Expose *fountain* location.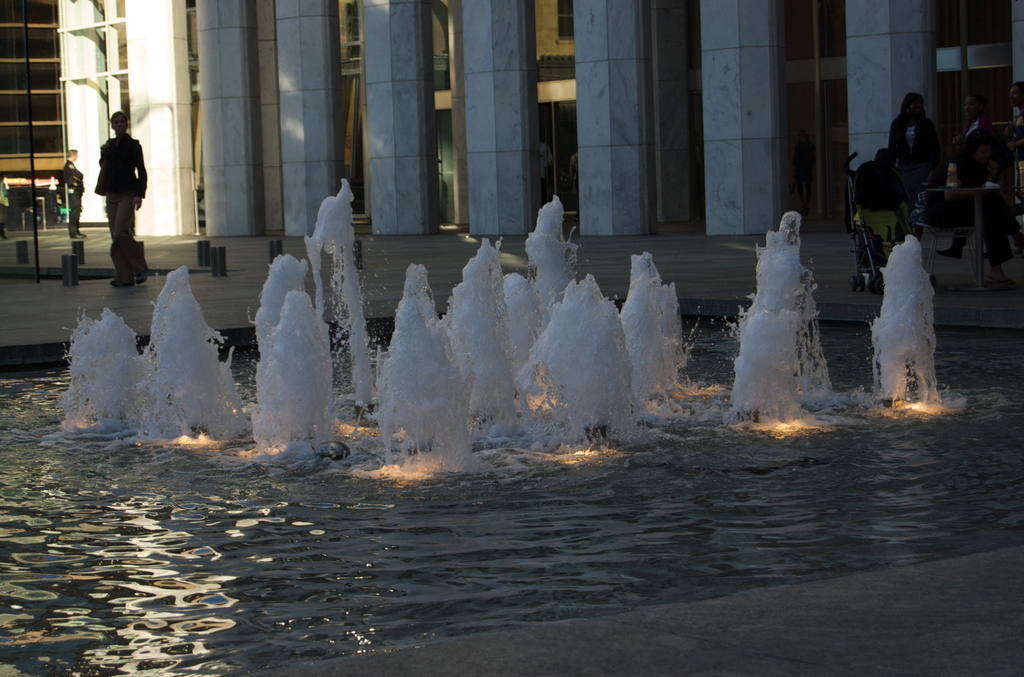
Exposed at bbox=[88, 92, 937, 477].
